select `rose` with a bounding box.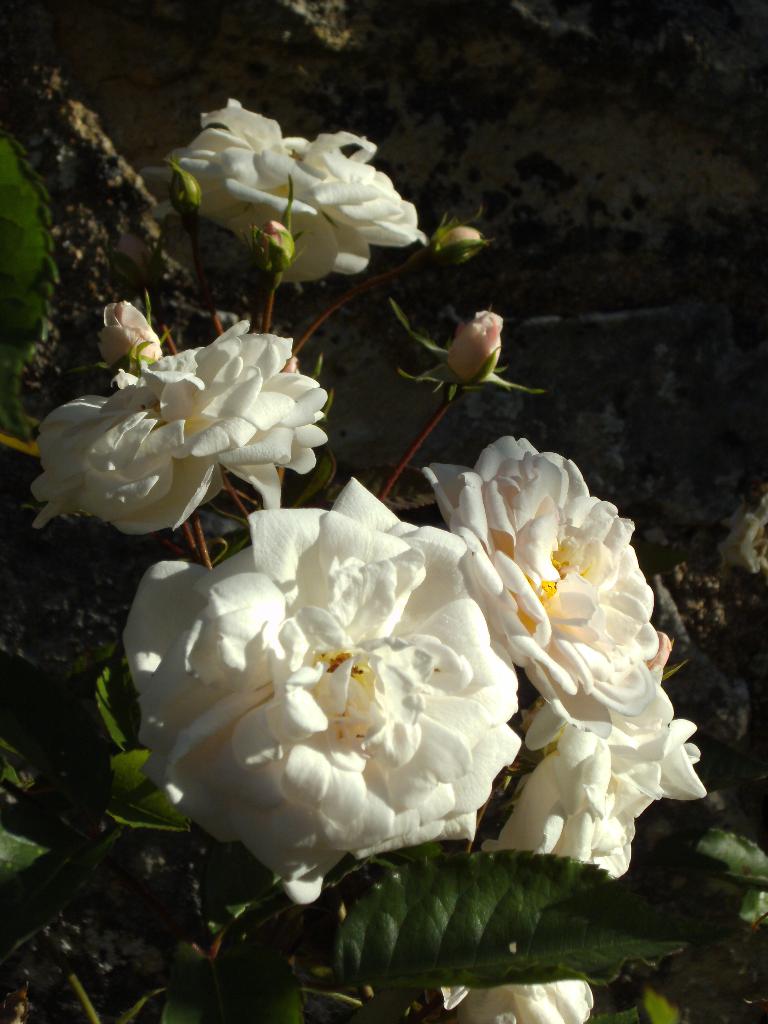
(723, 485, 767, 574).
